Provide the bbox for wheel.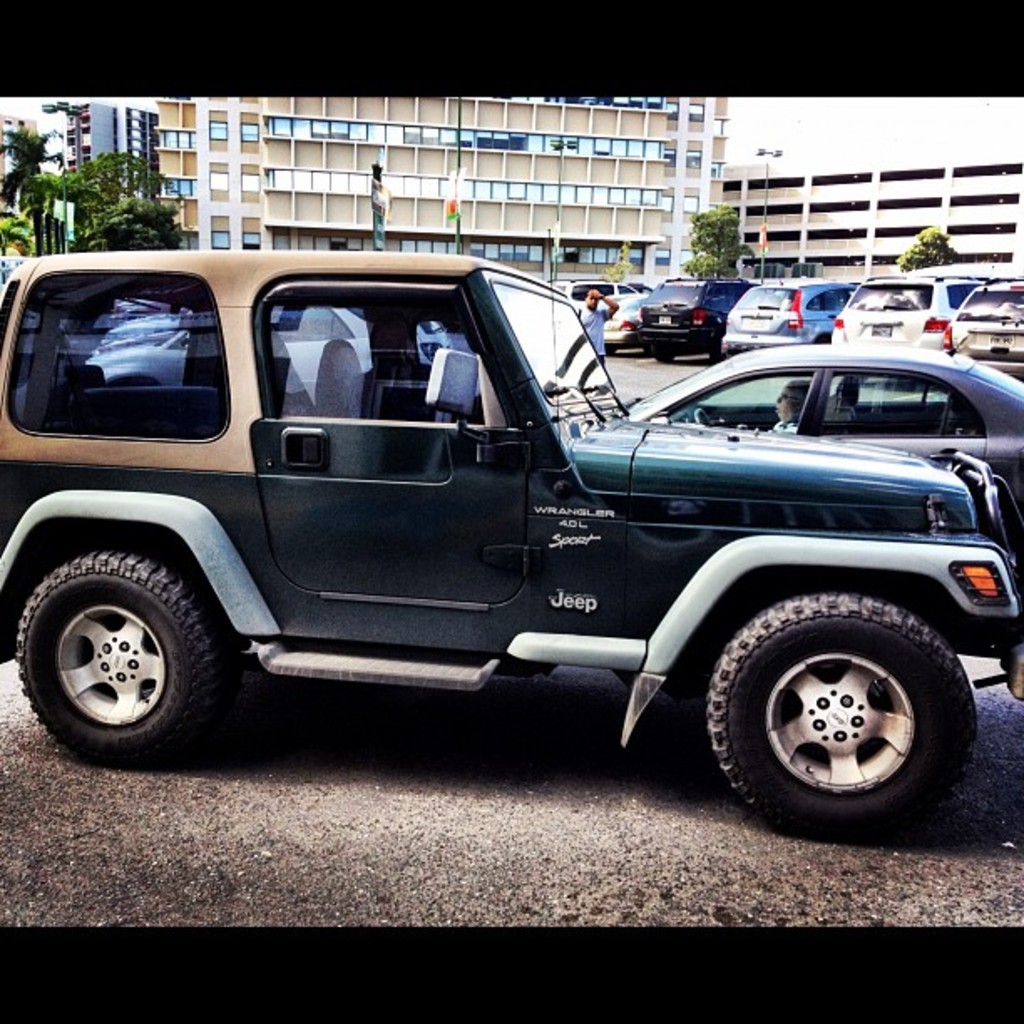
10/544/214/766.
